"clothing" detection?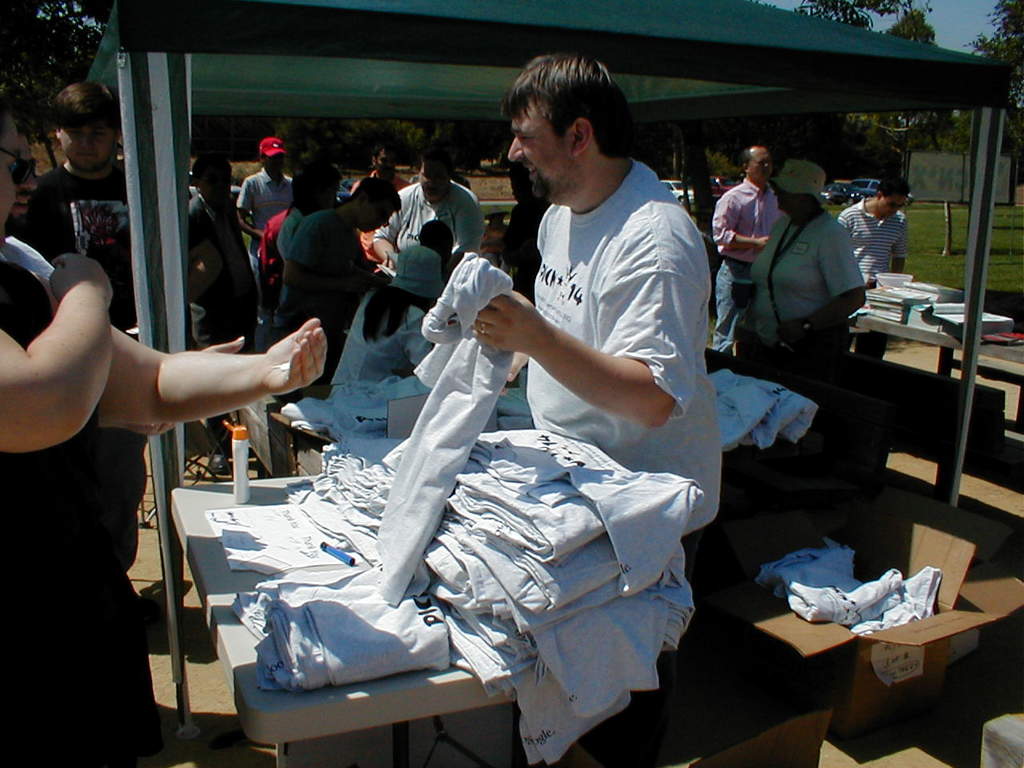
bbox(843, 190, 912, 266)
